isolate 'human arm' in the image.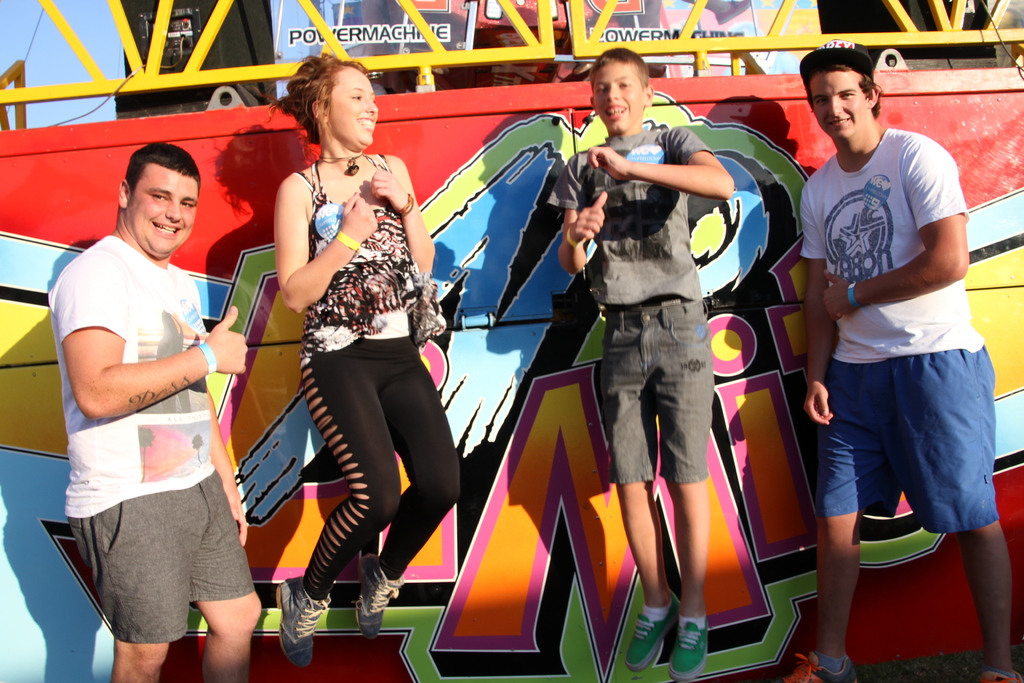
Isolated region: l=382, t=134, r=433, b=289.
